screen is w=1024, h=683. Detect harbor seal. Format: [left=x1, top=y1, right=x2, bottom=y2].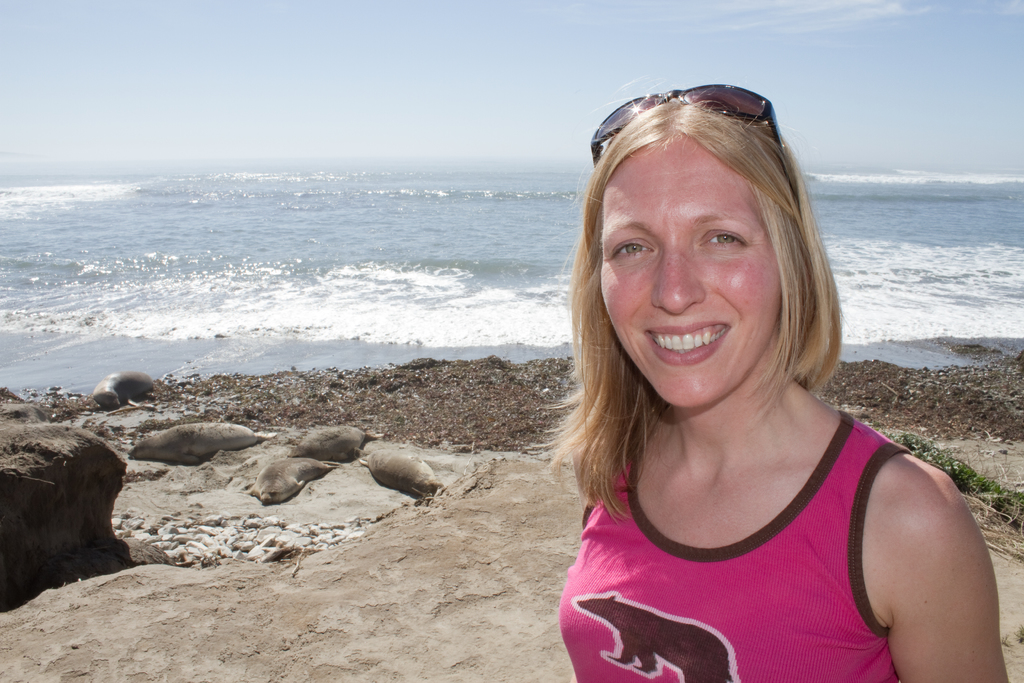
[left=253, top=457, right=337, bottom=503].
